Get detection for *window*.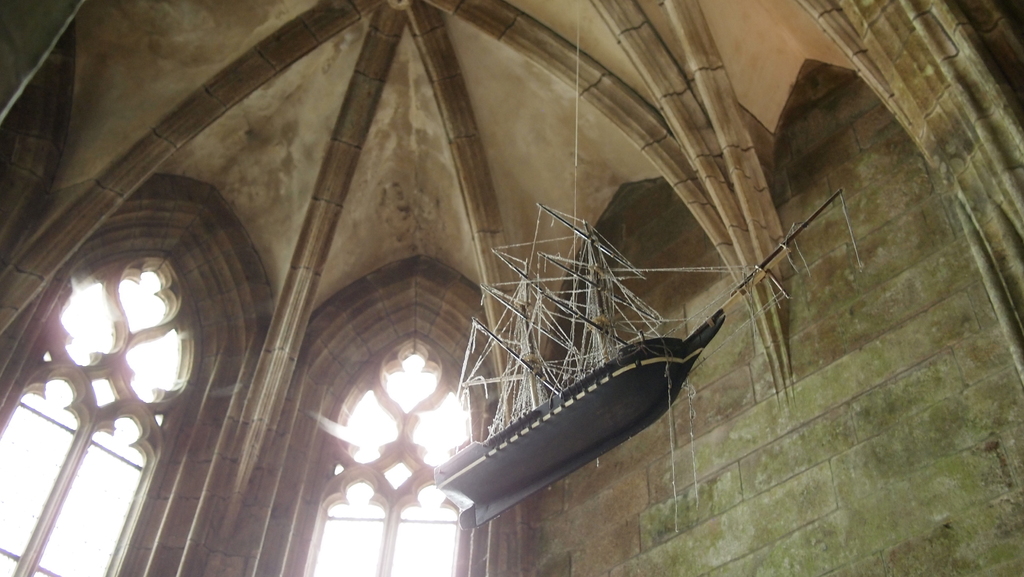
Detection: <bbox>0, 251, 214, 576</bbox>.
